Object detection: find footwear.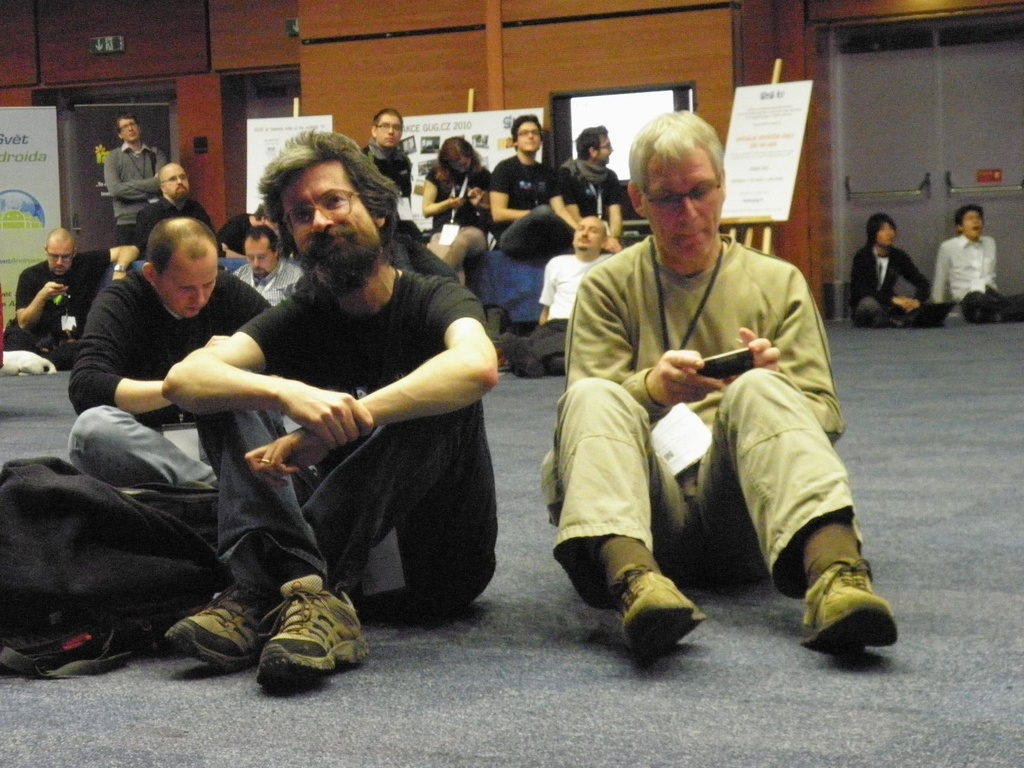
l=801, t=559, r=906, b=660.
